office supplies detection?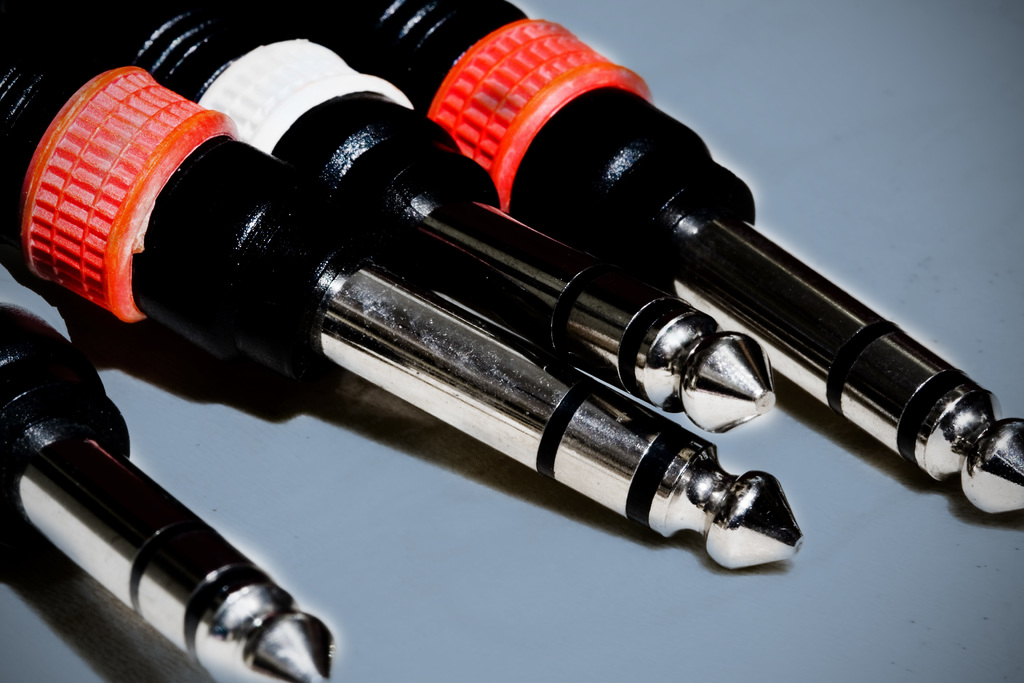
287/0/1023/518
